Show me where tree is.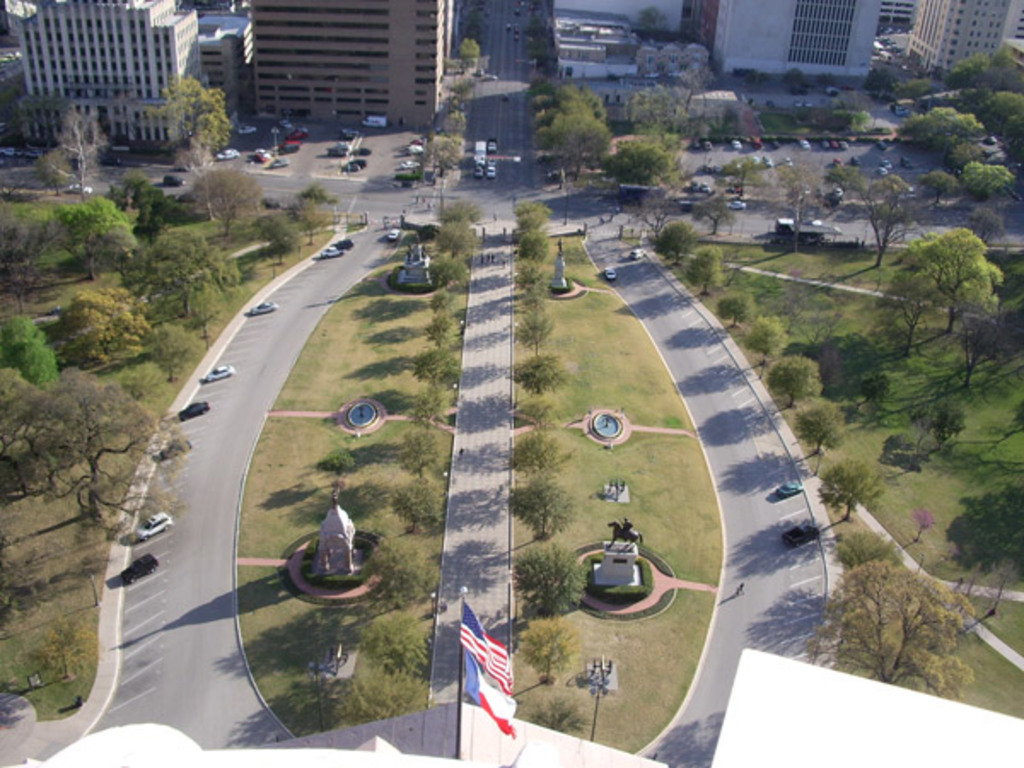
tree is at x1=823, y1=556, x2=975, y2=696.
